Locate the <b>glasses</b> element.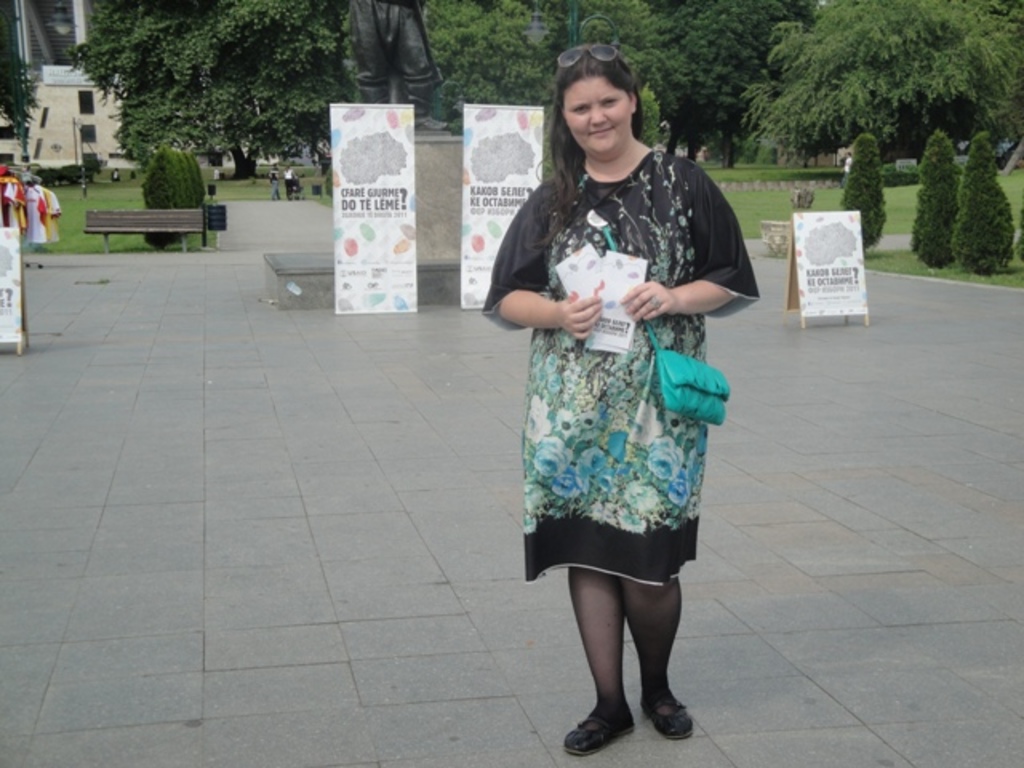
Element bbox: locate(552, 45, 621, 74).
